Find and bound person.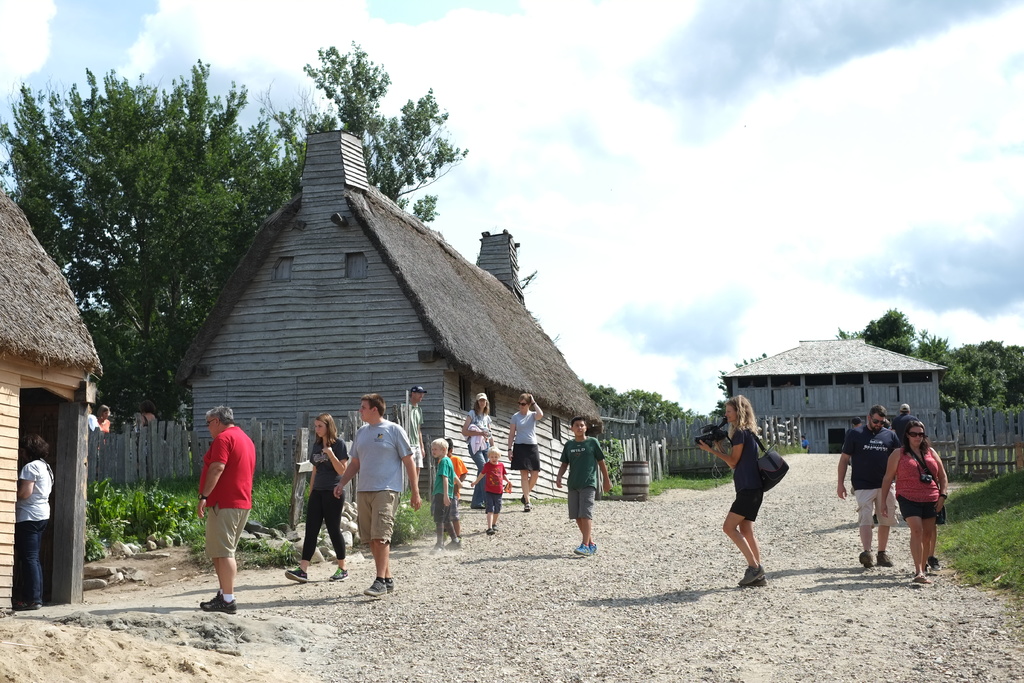
Bound: x1=474, y1=447, x2=509, y2=531.
